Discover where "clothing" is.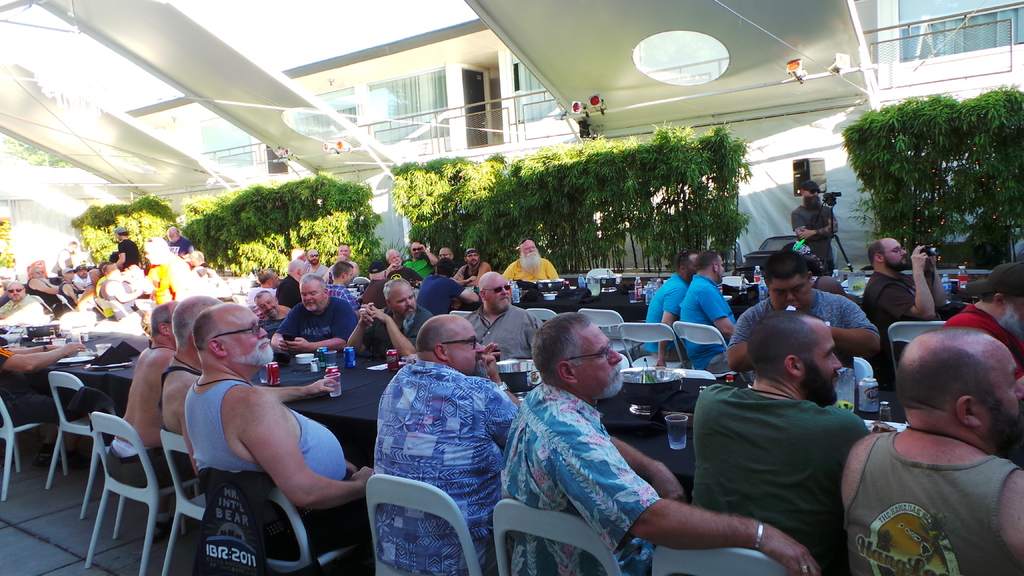
Discovered at 24:276:60:309.
